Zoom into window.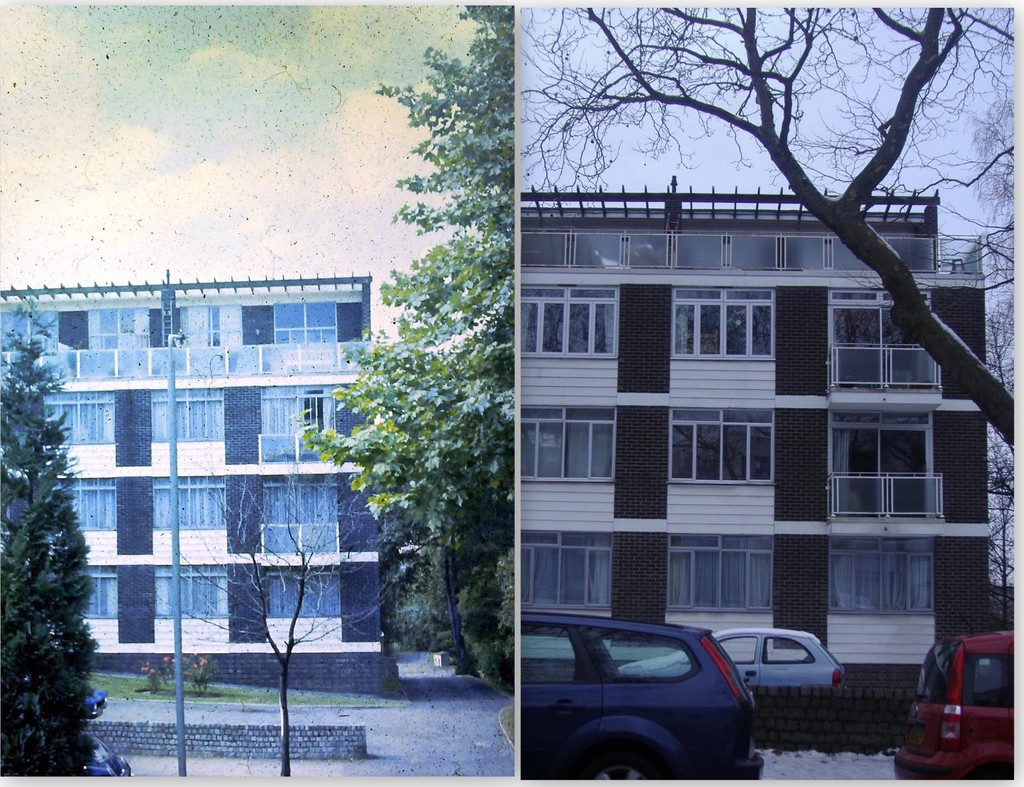
Zoom target: region(568, 288, 620, 364).
